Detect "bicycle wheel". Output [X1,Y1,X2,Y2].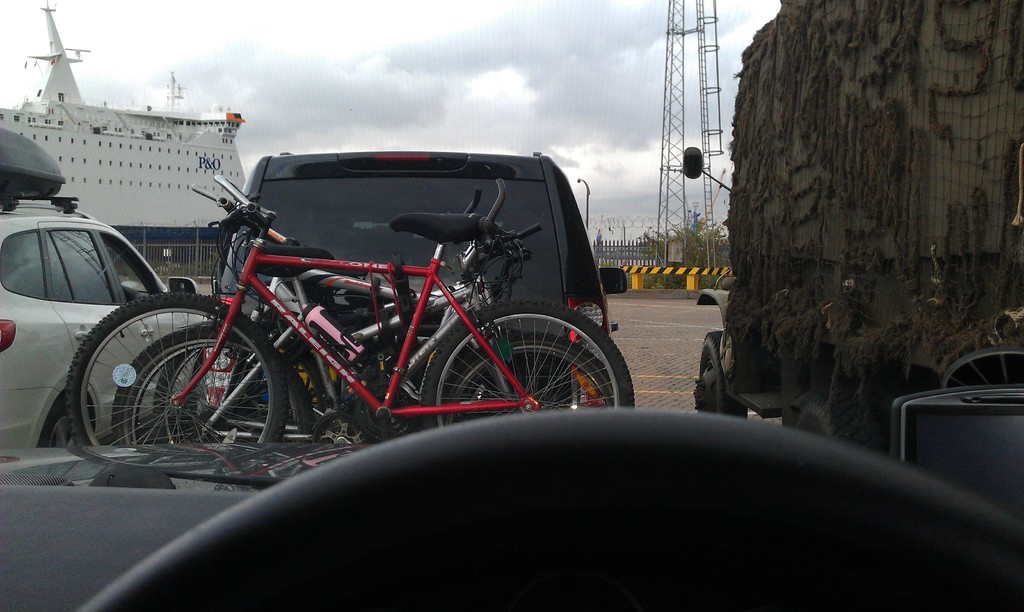
[446,326,614,429].
